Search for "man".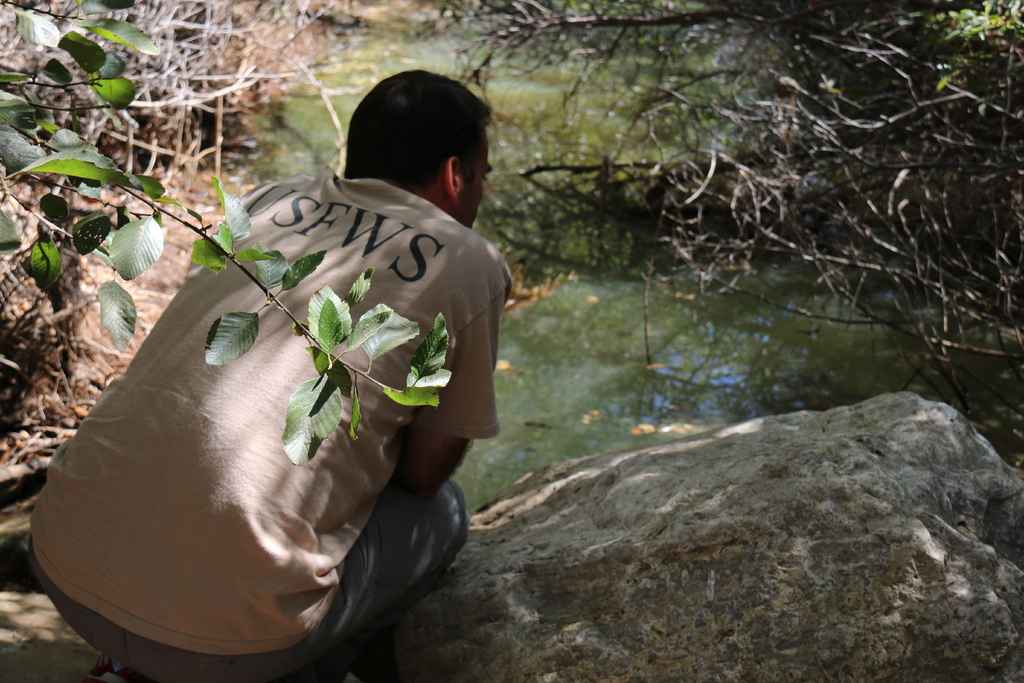
Found at crop(44, 74, 535, 649).
